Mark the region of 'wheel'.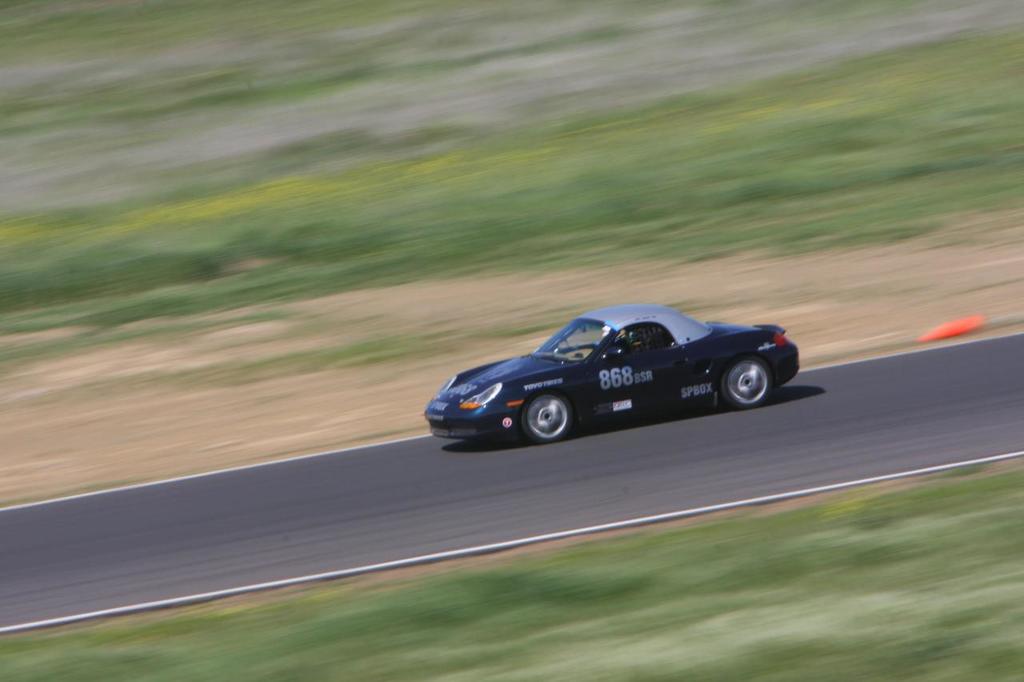
Region: x1=718, y1=353, x2=775, y2=409.
